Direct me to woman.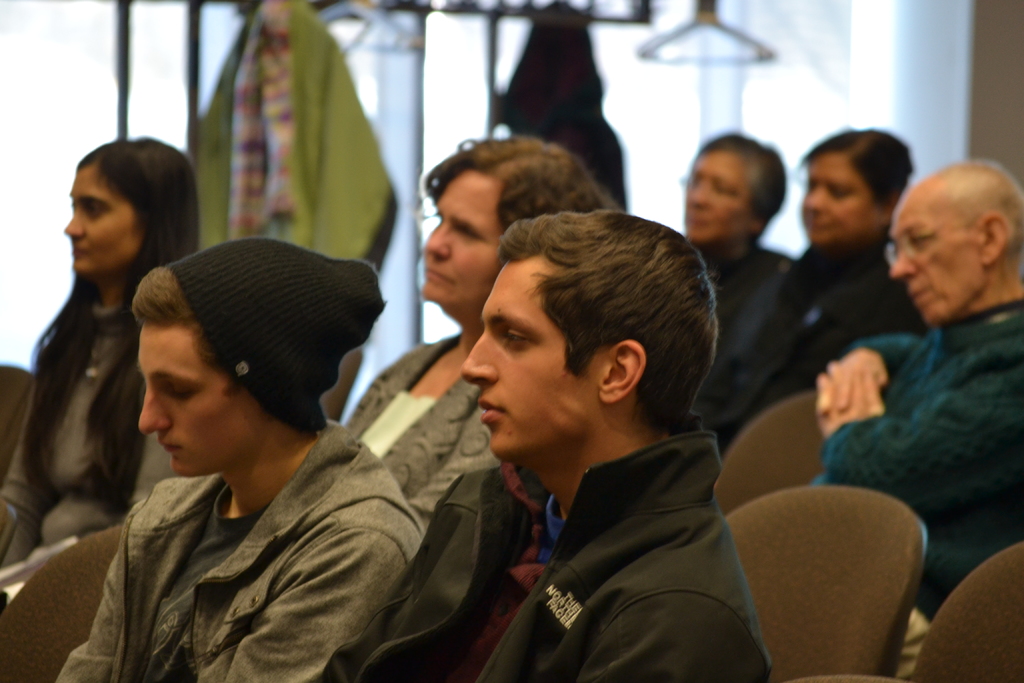
Direction: 346/133/621/531.
